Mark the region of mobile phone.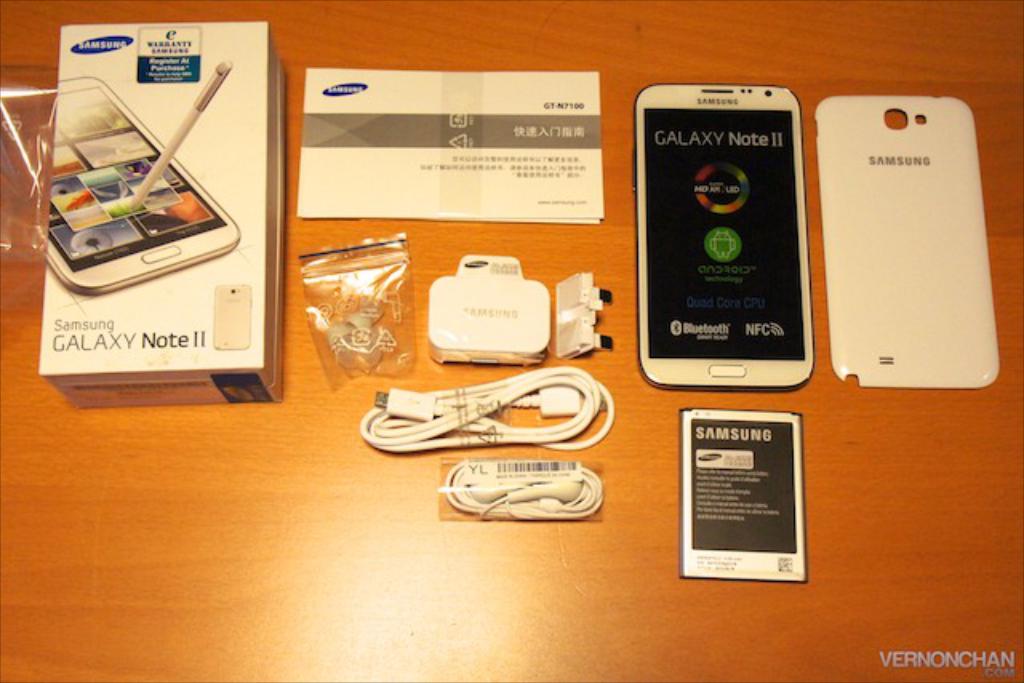
Region: left=630, top=82, right=818, bottom=395.
